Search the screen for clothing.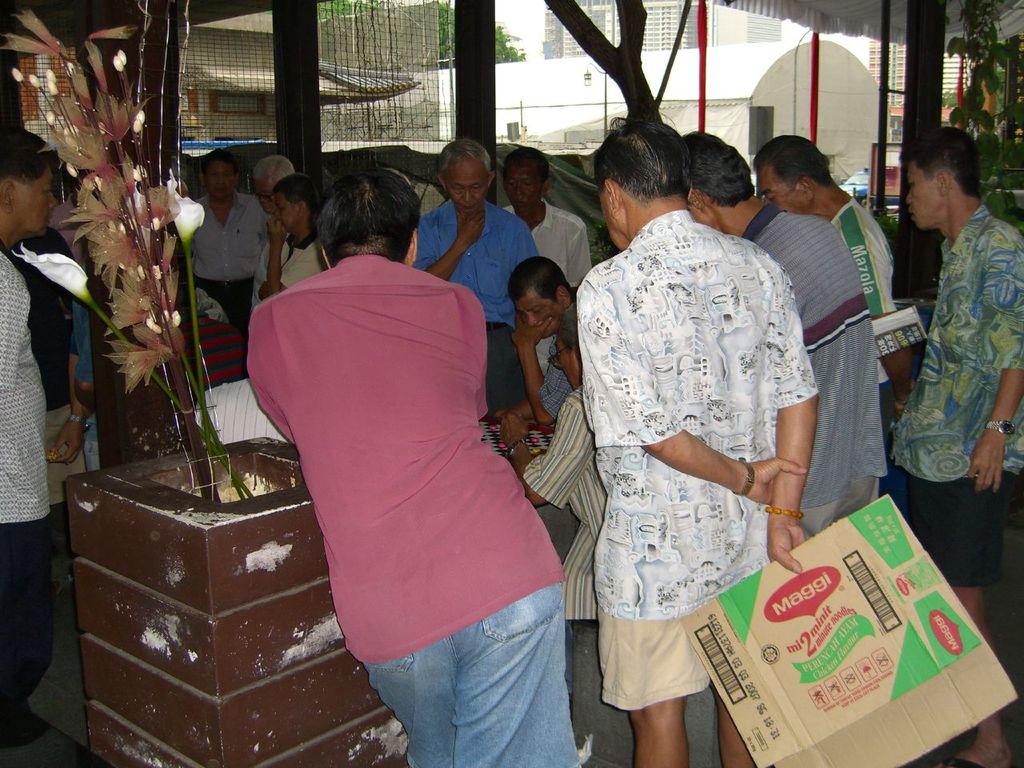
Found at bbox=[261, 220, 319, 288].
